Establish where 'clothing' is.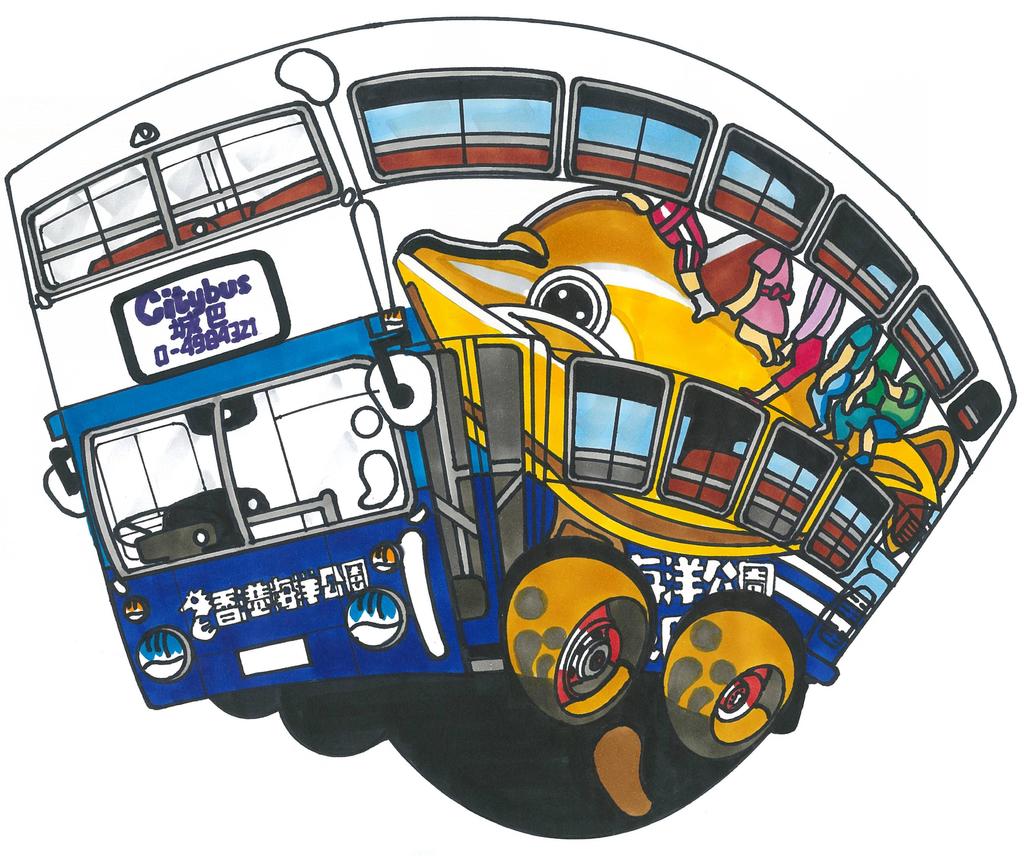
Established at box=[651, 200, 707, 275].
